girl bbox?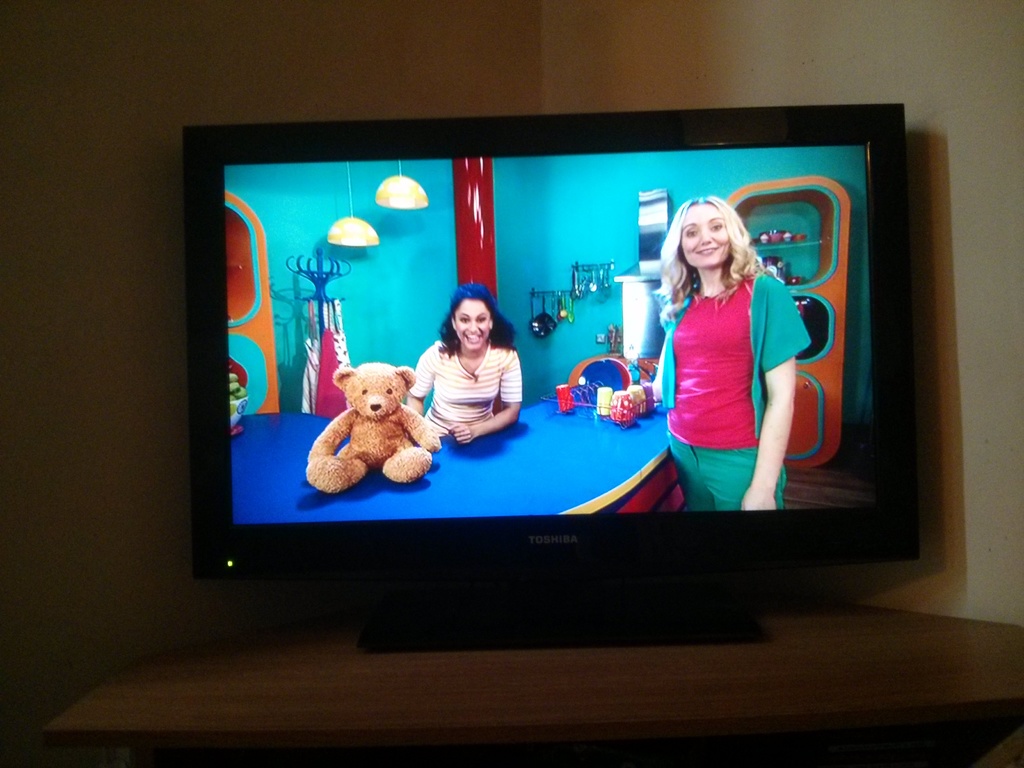
x1=648 y1=191 x2=805 y2=515
